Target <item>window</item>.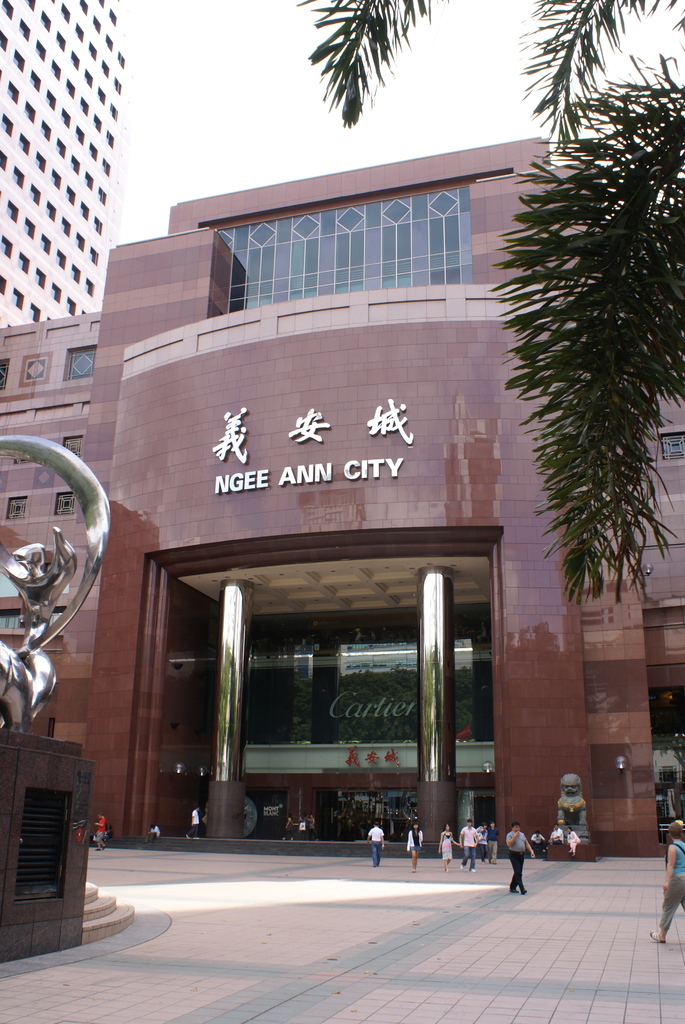
Target region: <region>0, 0, 15, 19</region>.
